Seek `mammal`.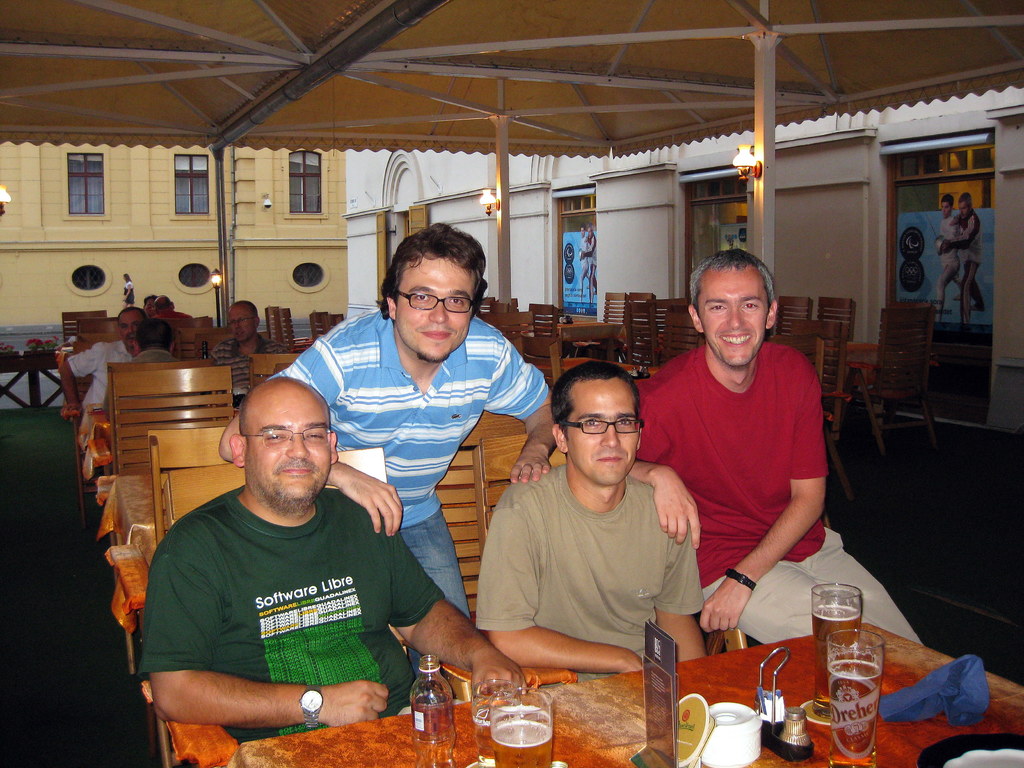
select_region(456, 362, 736, 684).
